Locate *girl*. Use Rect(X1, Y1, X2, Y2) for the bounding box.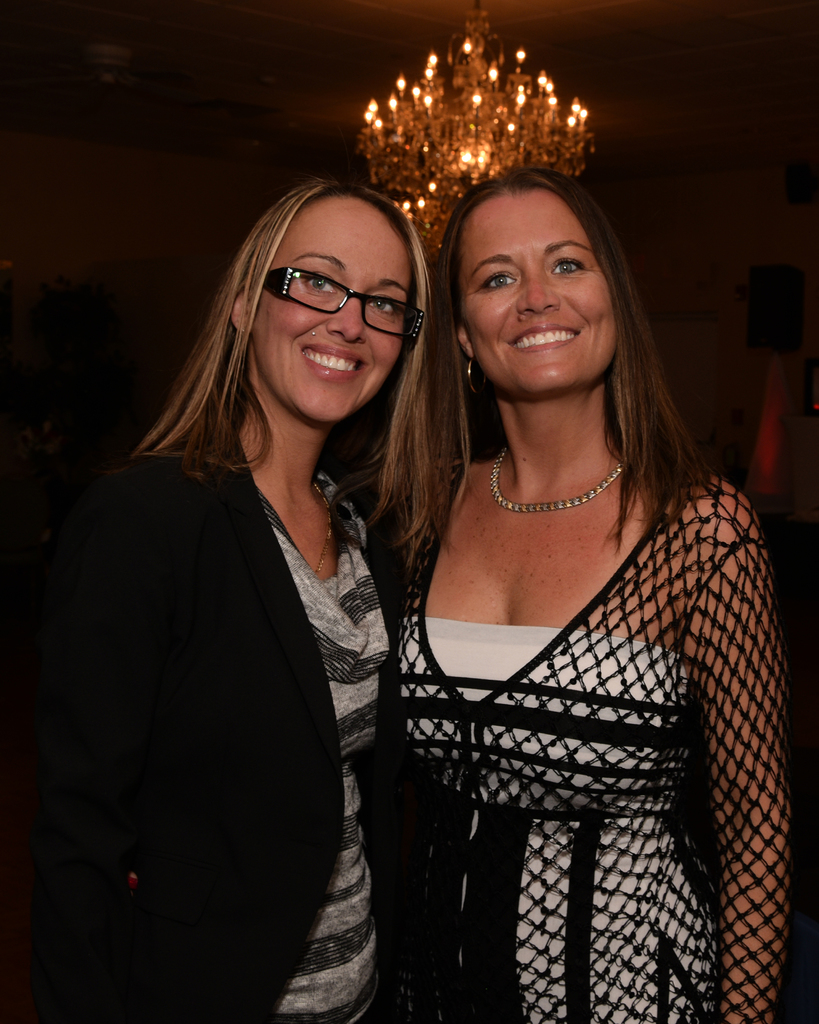
Rect(384, 166, 818, 1023).
